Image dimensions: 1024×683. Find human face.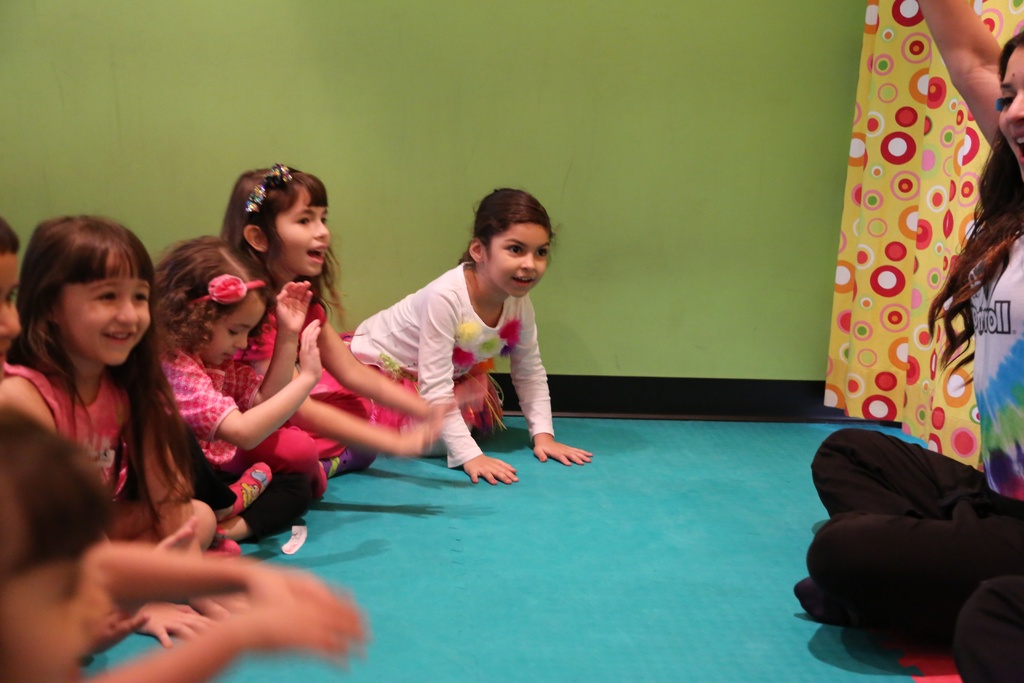
(1000,49,1021,183).
